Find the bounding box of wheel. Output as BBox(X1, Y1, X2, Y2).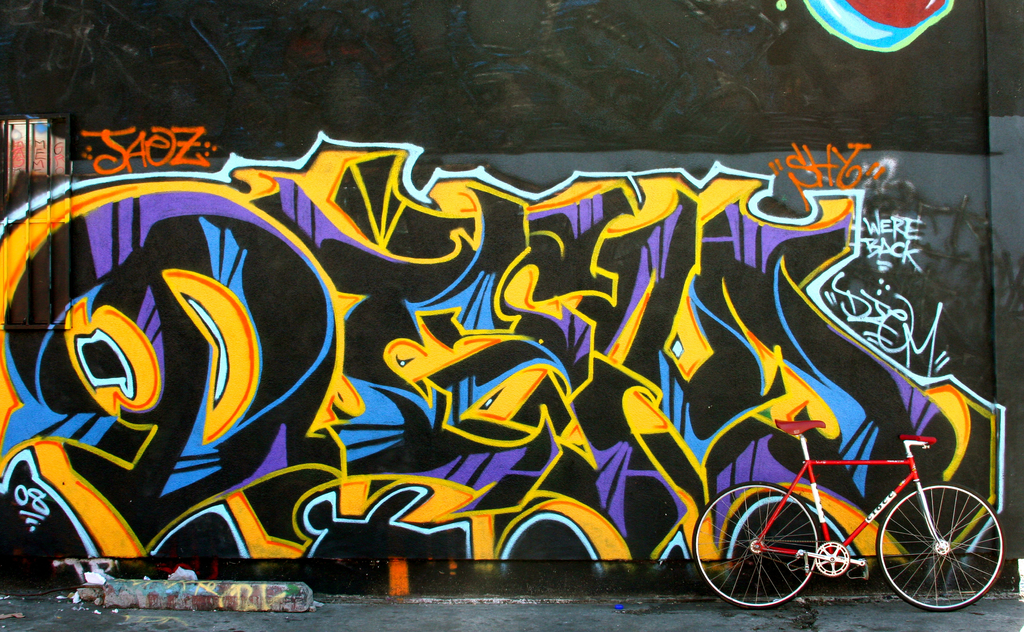
BBox(692, 478, 820, 610).
